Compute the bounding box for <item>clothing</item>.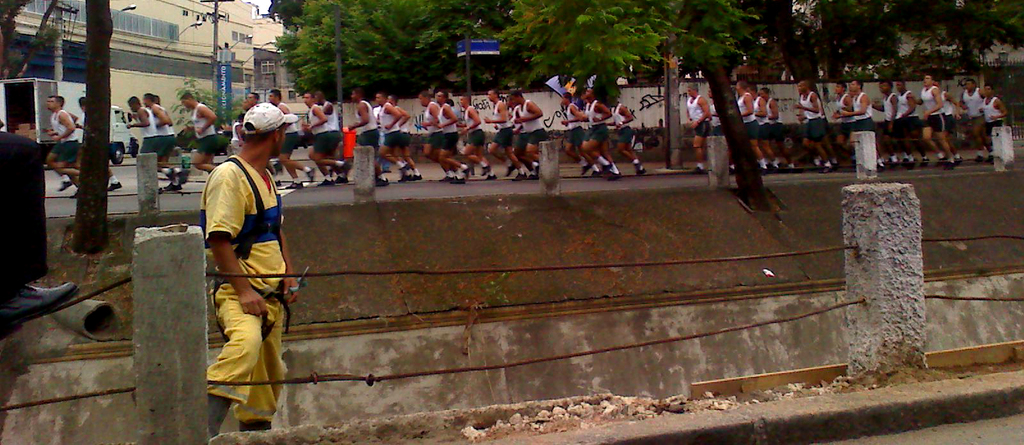
{"x1": 849, "y1": 89, "x2": 876, "y2": 135}.
